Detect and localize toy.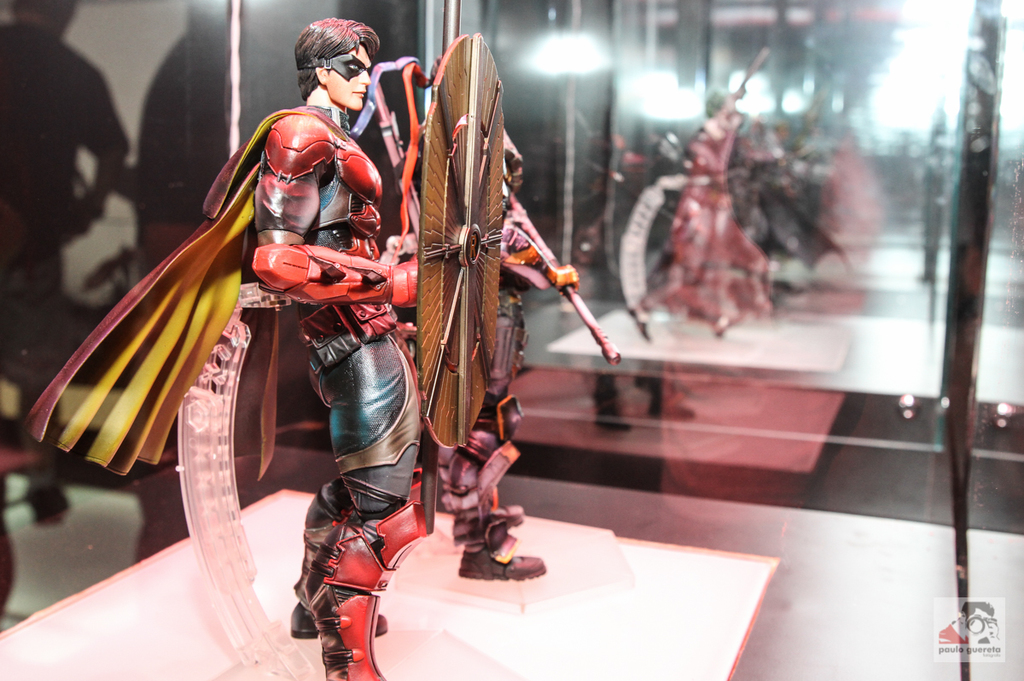
Localized at bbox(384, 32, 625, 581).
